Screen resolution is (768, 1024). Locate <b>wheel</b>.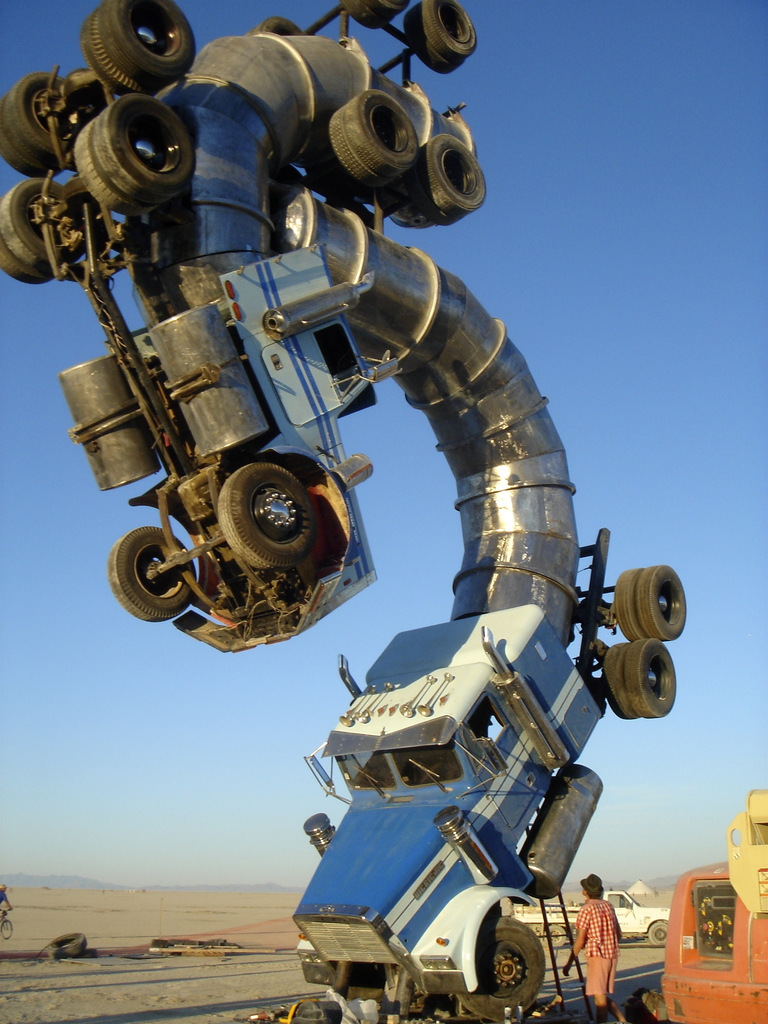
x1=625 y1=634 x2=680 y2=720.
